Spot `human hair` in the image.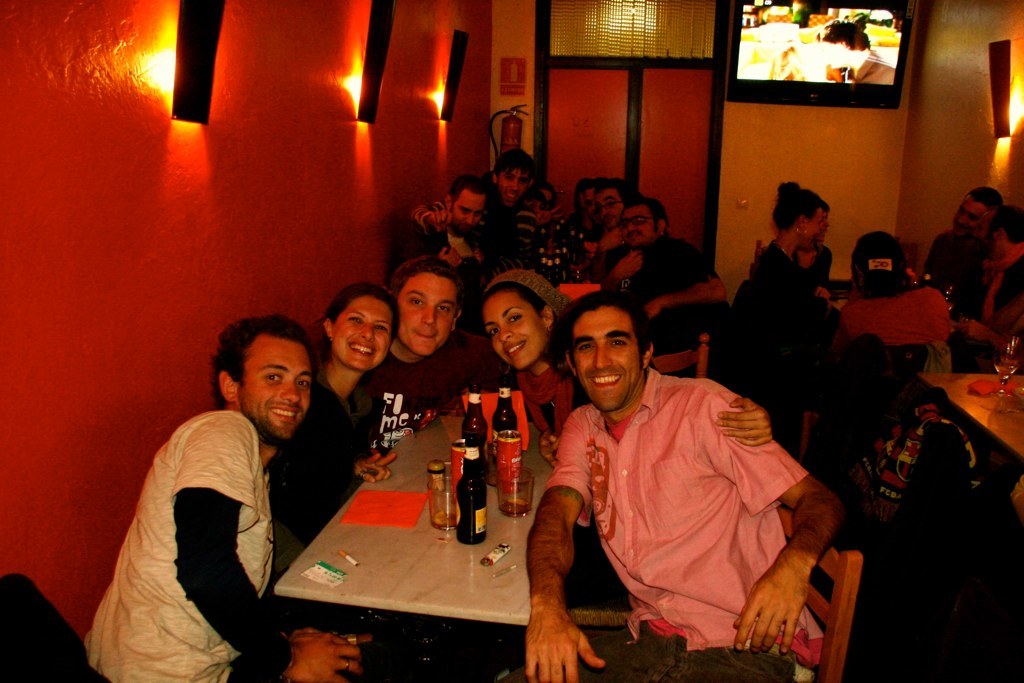
`human hair` found at box=[387, 254, 463, 343].
